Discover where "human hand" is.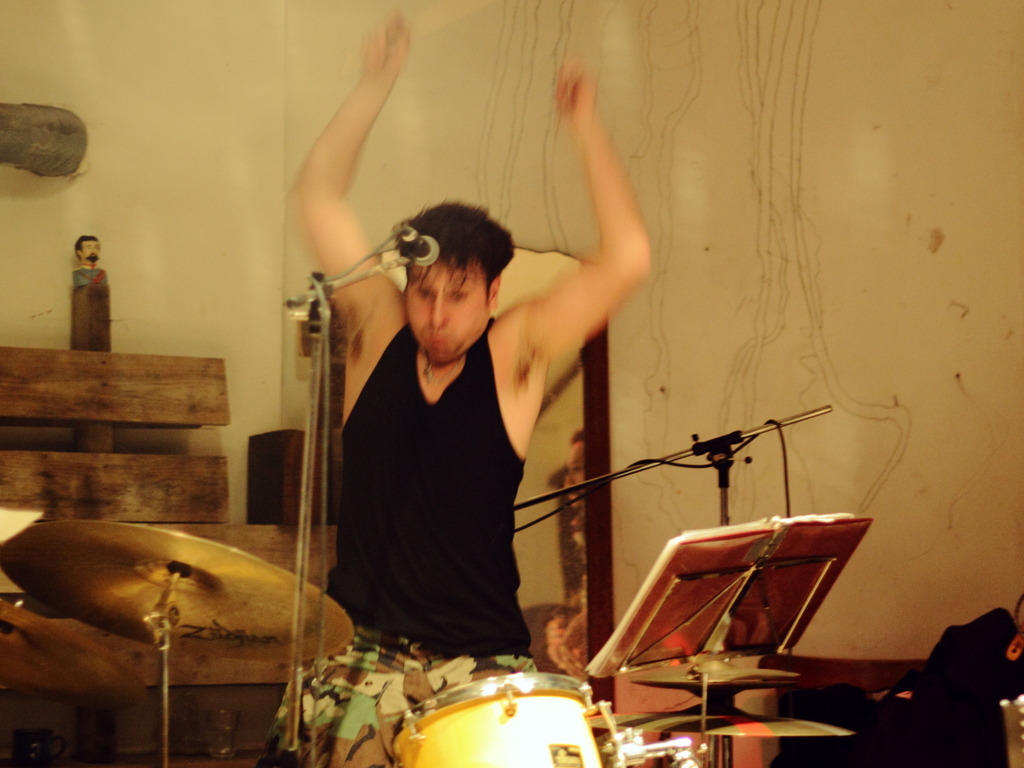
Discovered at Rect(360, 10, 410, 82).
